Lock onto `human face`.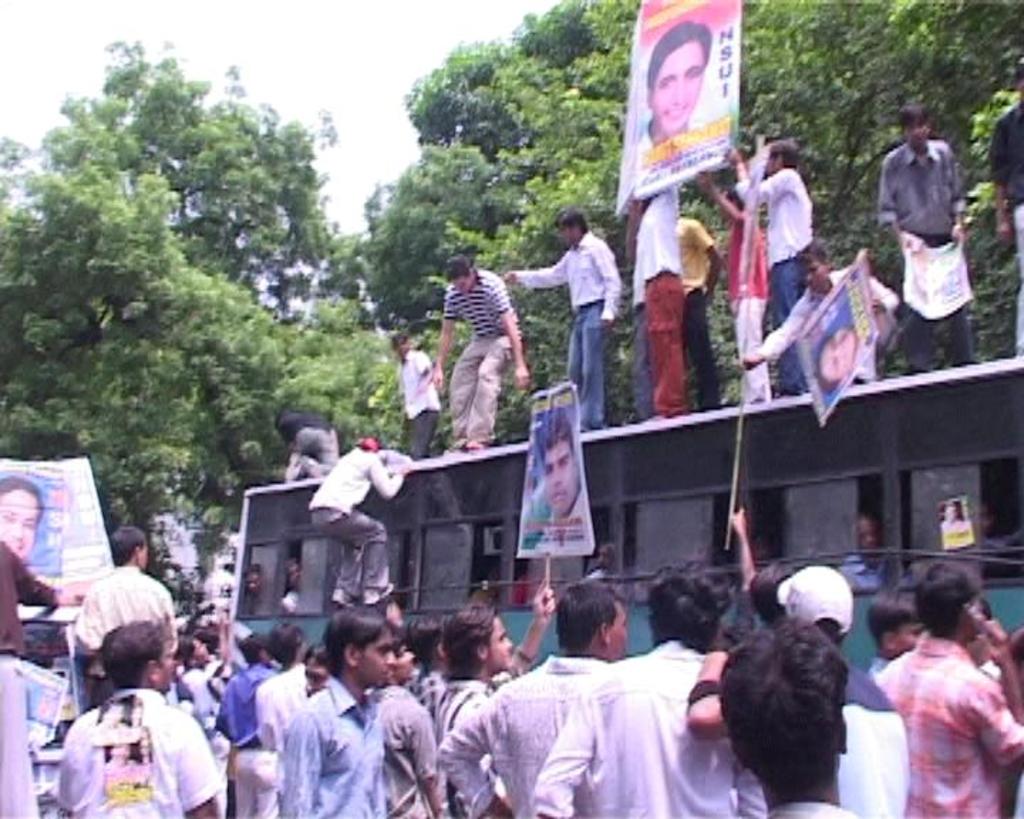
Locked: (left=158, top=626, right=175, bottom=697).
